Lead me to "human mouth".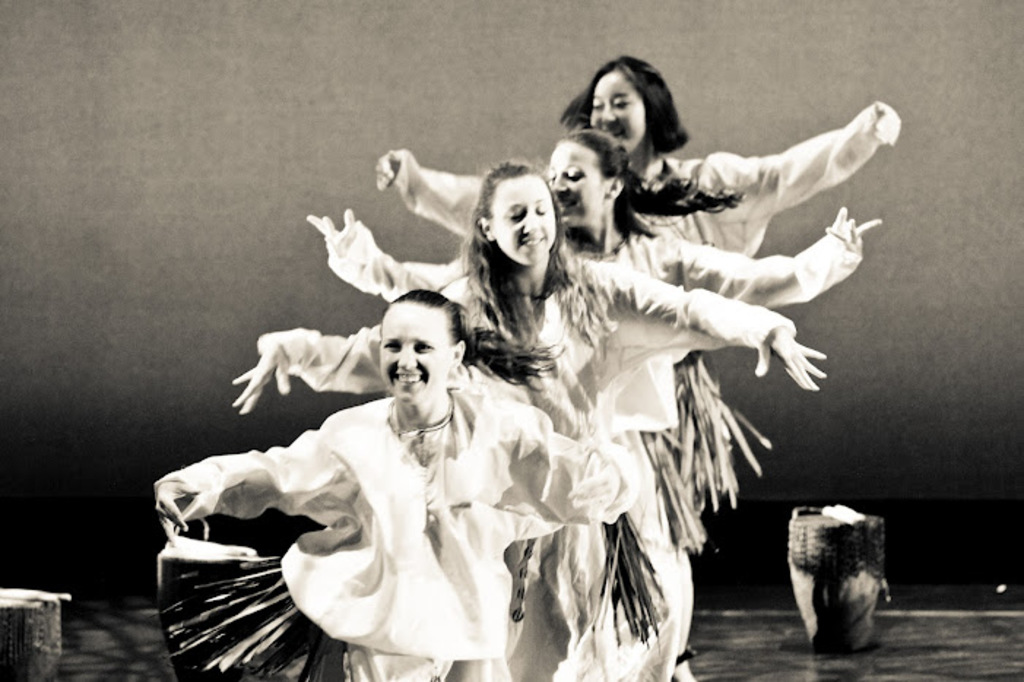
Lead to <region>554, 202, 576, 213</region>.
